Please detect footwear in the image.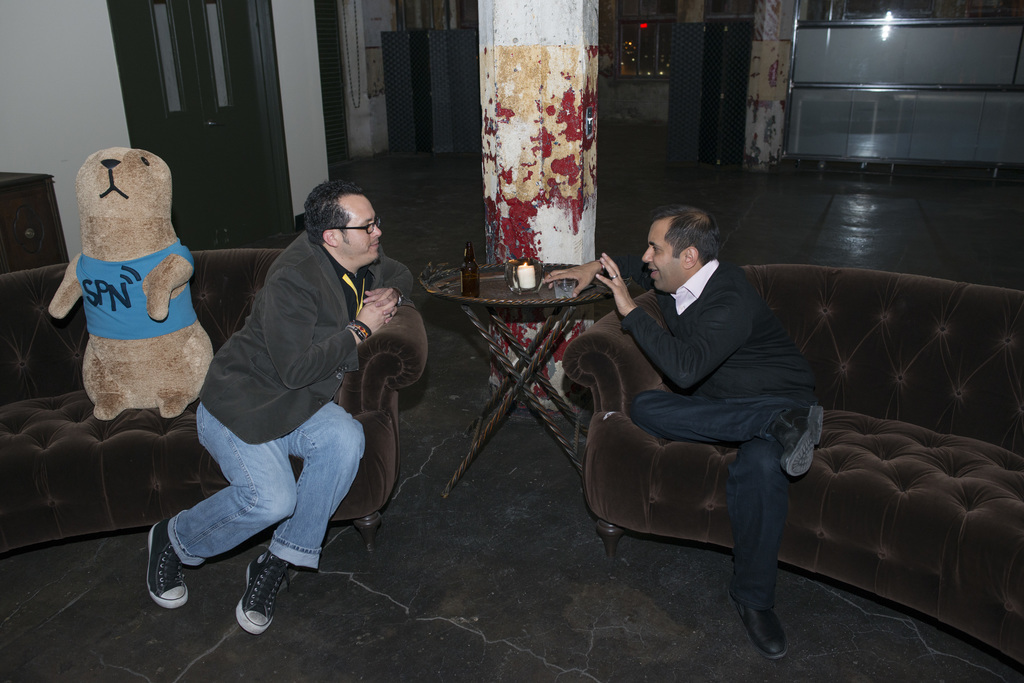
rect(772, 403, 826, 476).
